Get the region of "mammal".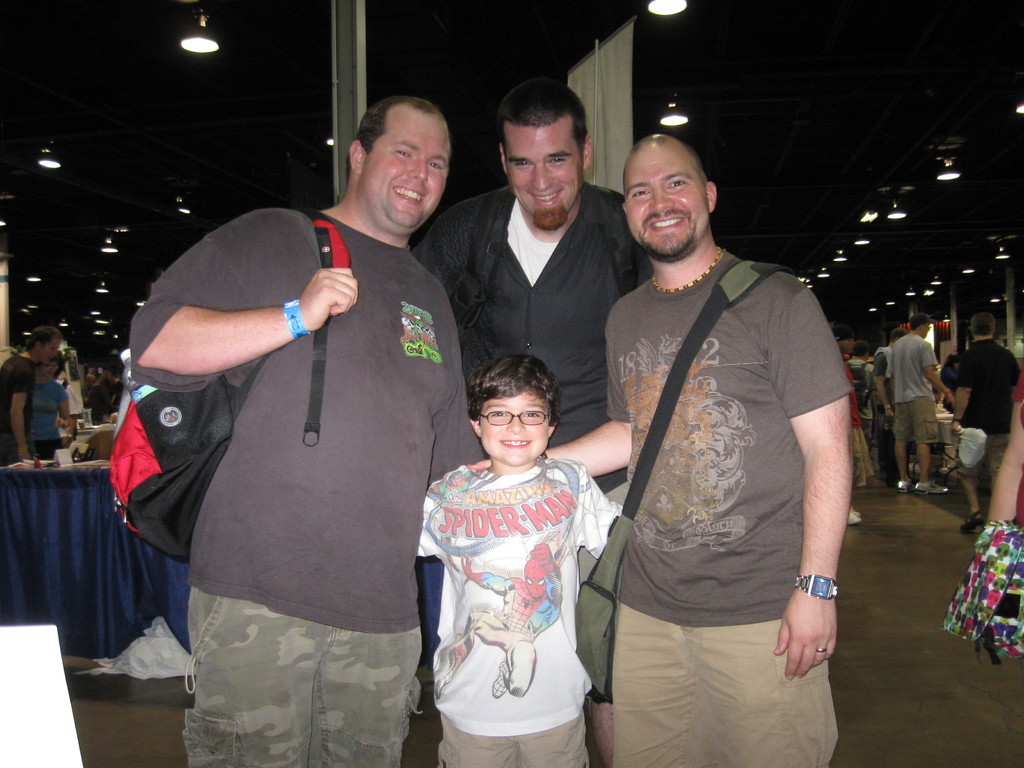
[410,352,628,767].
